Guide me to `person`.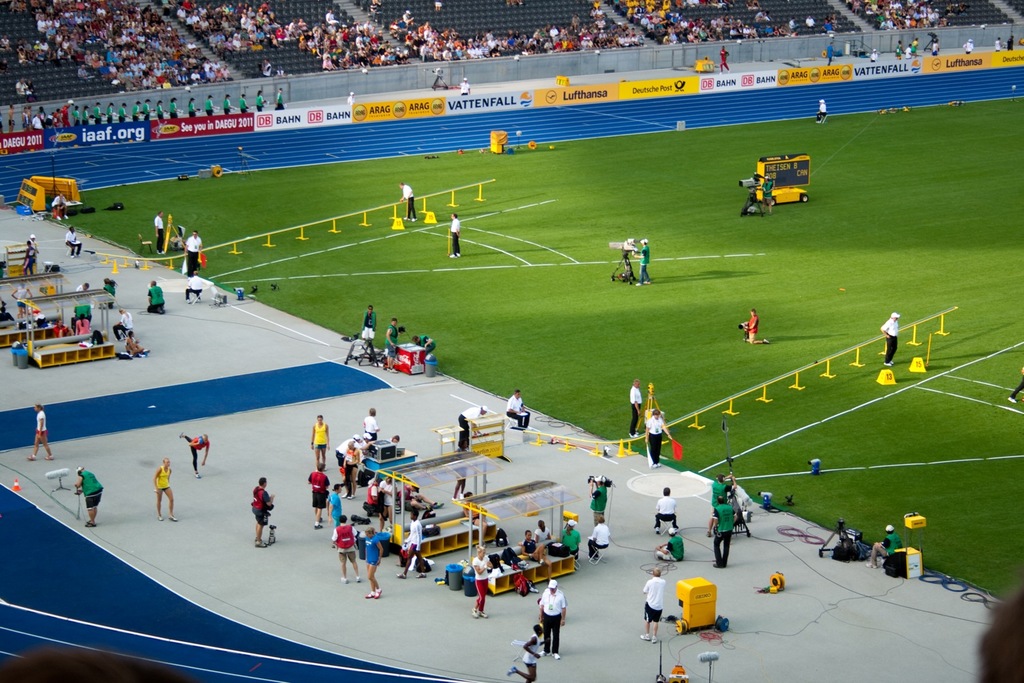
Guidance: {"x1": 184, "y1": 228, "x2": 204, "y2": 275}.
